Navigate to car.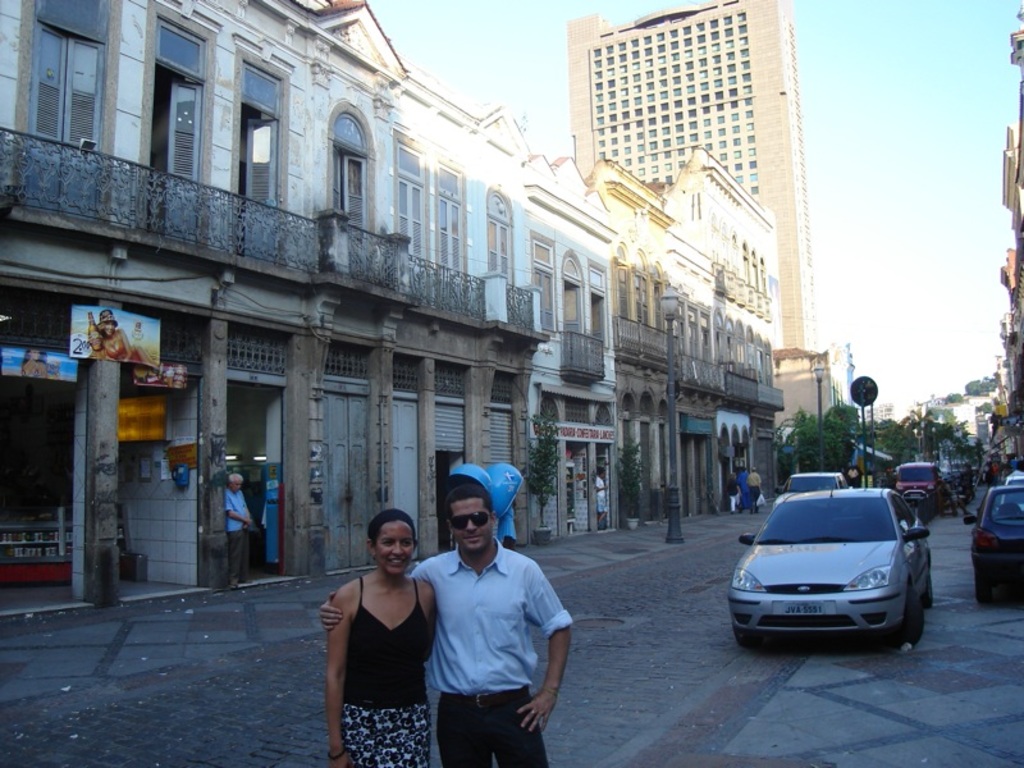
Navigation target: select_region(726, 476, 932, 649).
